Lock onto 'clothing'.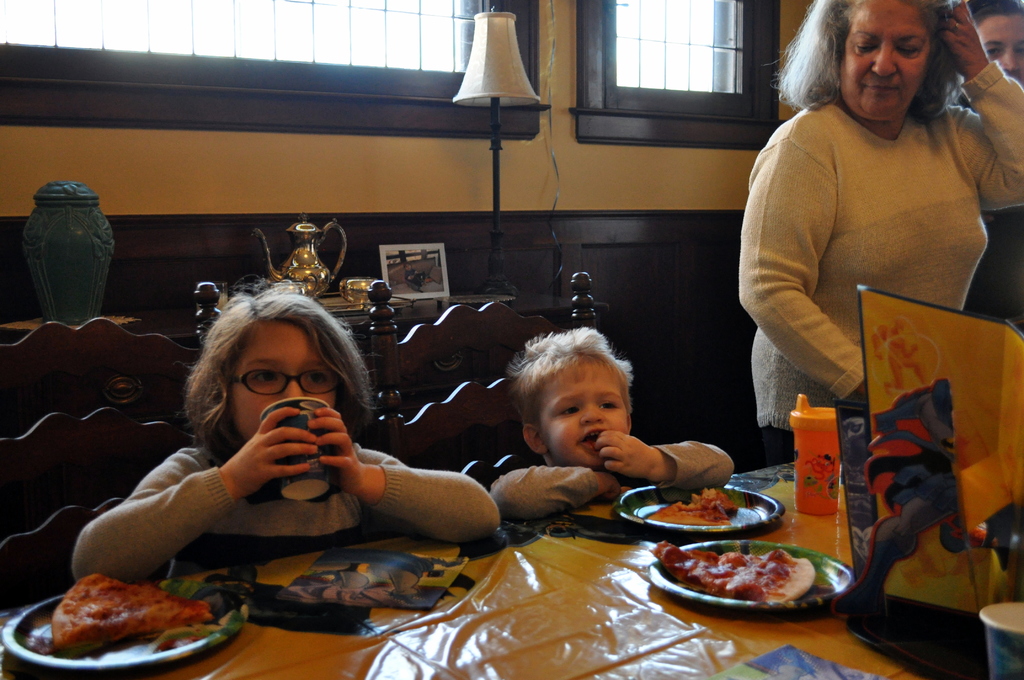
Locked: {"x1": 73, "y1": 447, "x2": 499, "y2": 577}.
